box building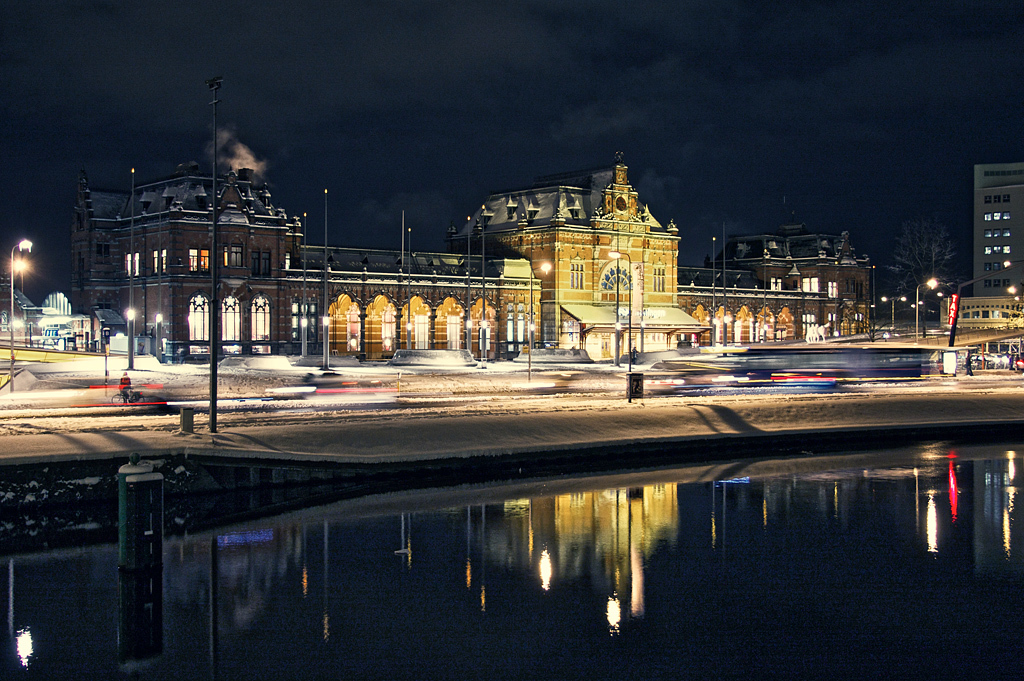
bbox(974, 166, 1023, 295)
